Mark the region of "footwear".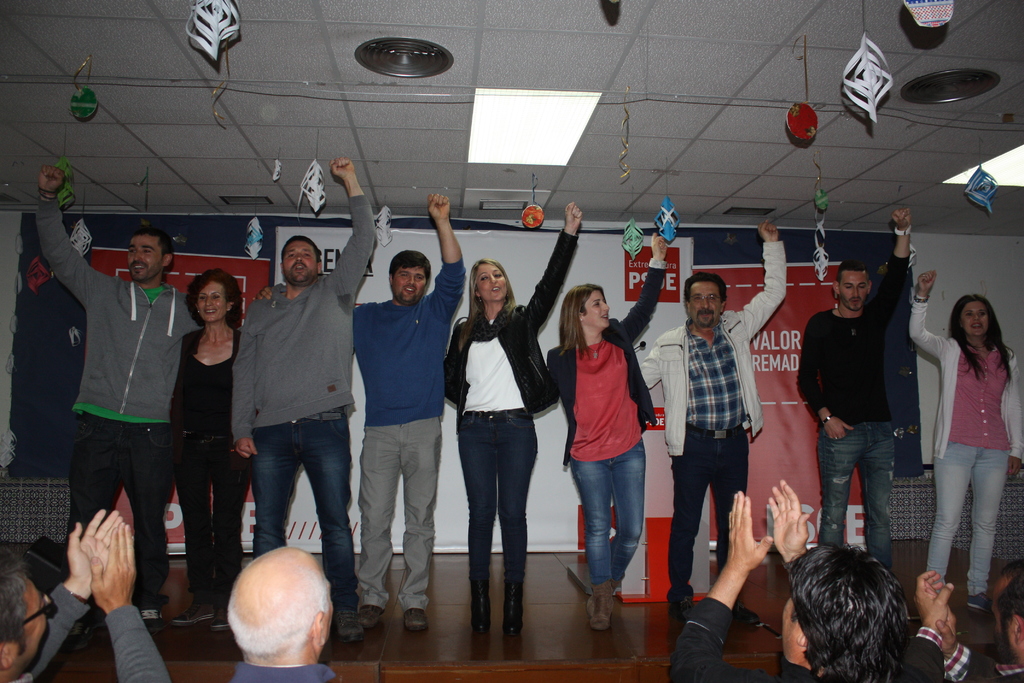
Region: 966 599 992 612.
